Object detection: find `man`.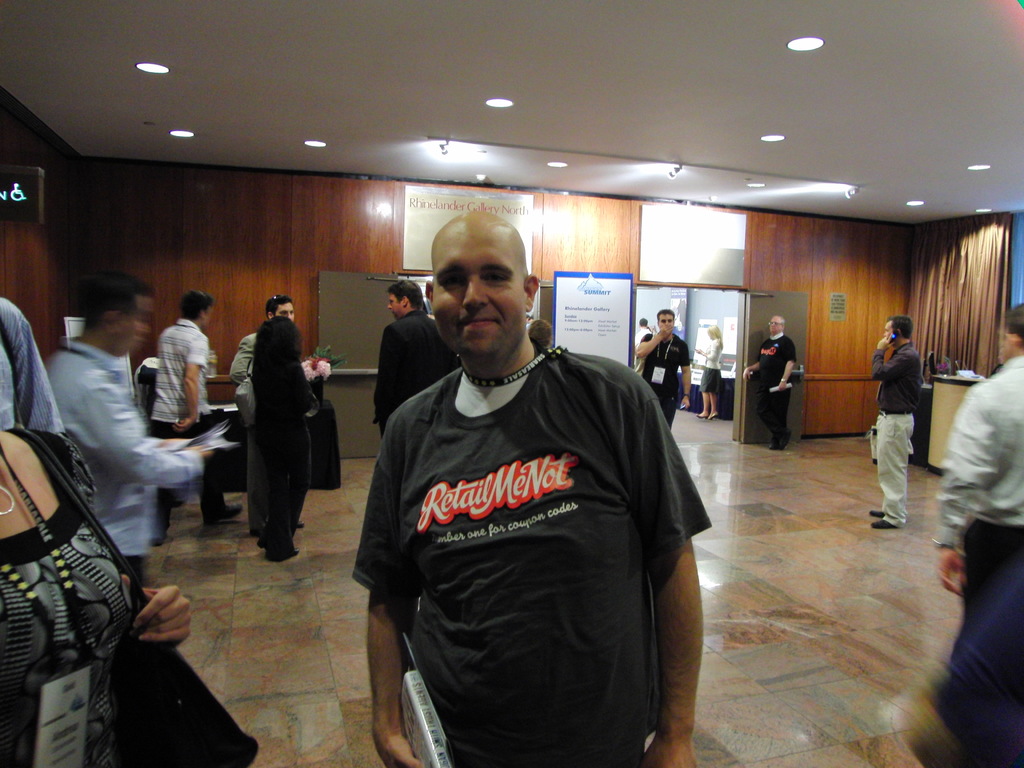
region(348, 199, 712, 762).
